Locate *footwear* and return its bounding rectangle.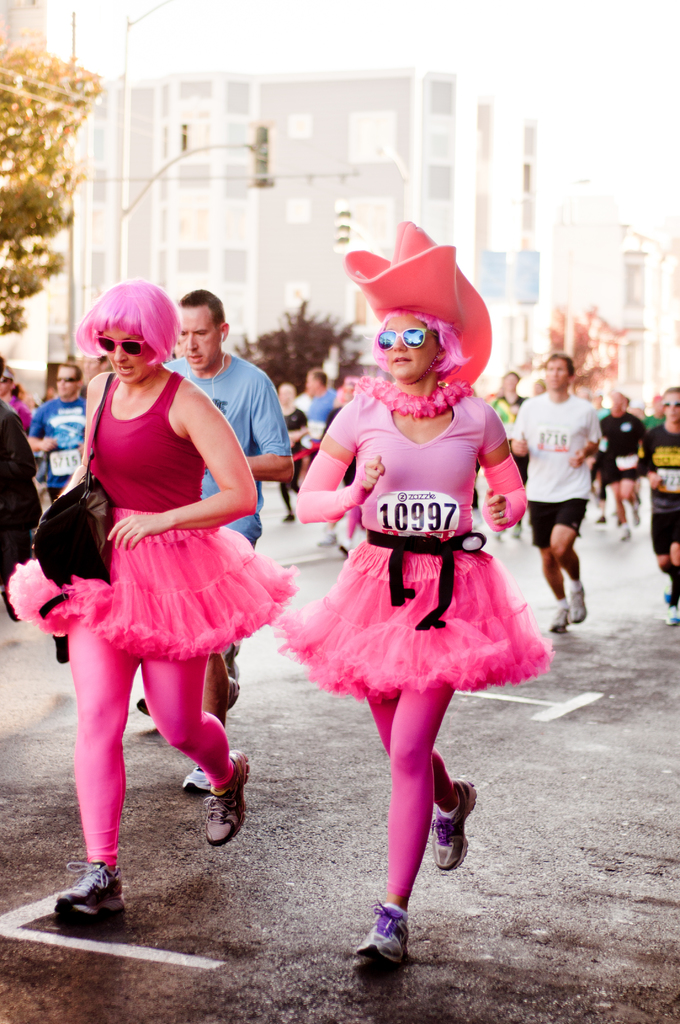
<region>544, 609, 571, 632</region>.
